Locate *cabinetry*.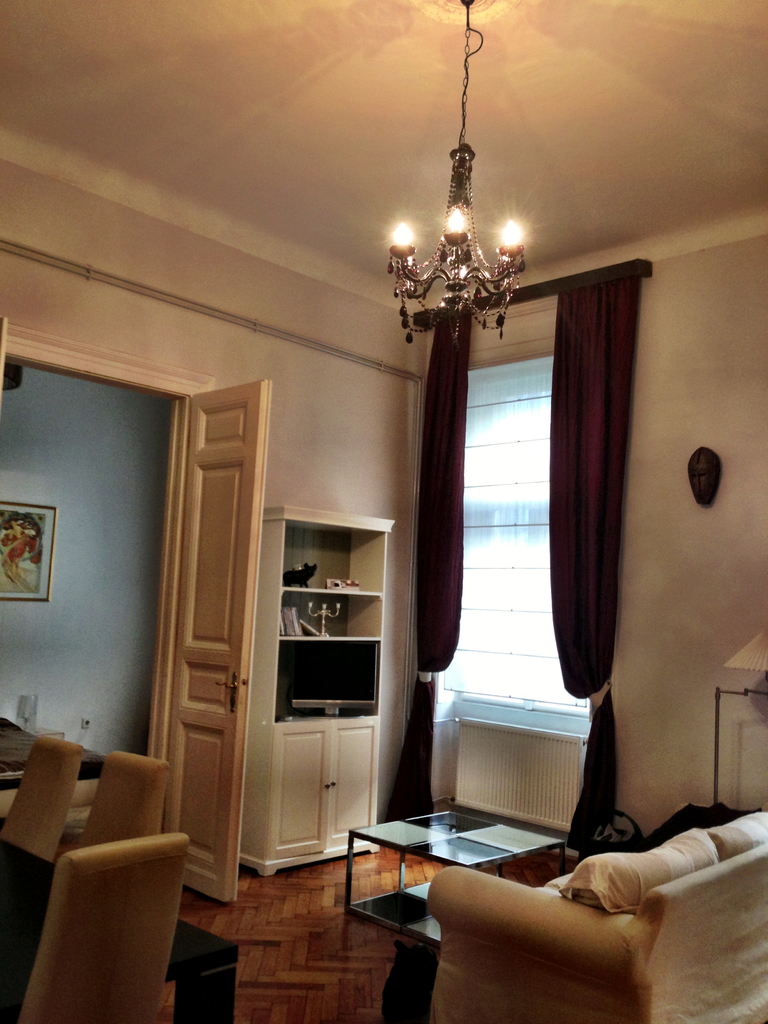
Bounding box: BBox(244, 511, 405, 877).
